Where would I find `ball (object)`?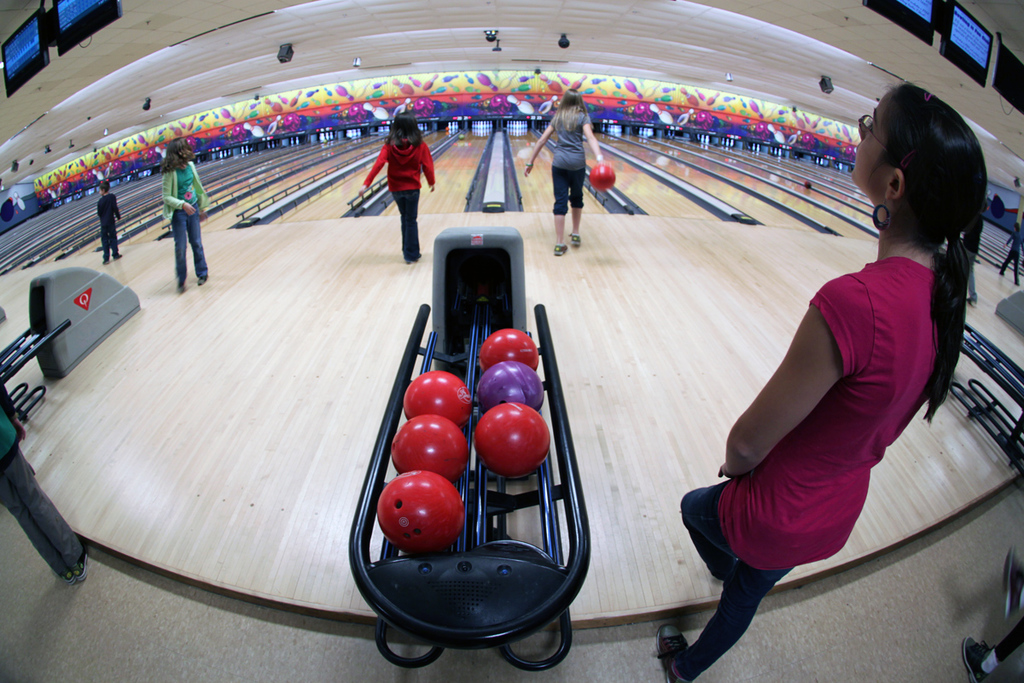
At {"x1": 381, "y1": 473, "x2": 461, "y2": 554}.
